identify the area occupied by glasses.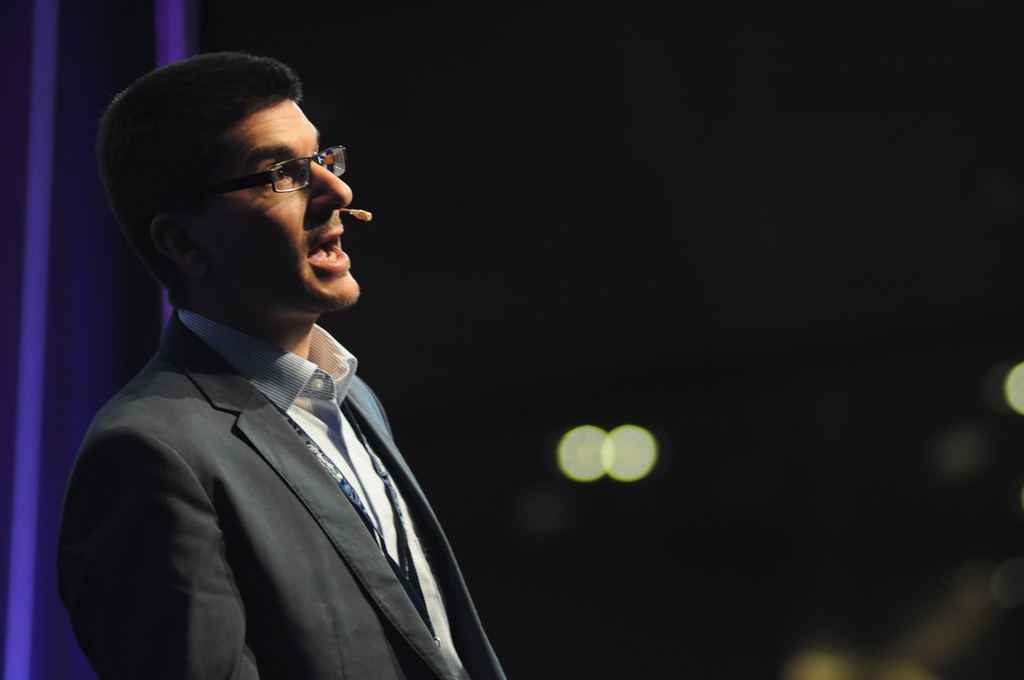
Area: 176, 143, 349, 207.
